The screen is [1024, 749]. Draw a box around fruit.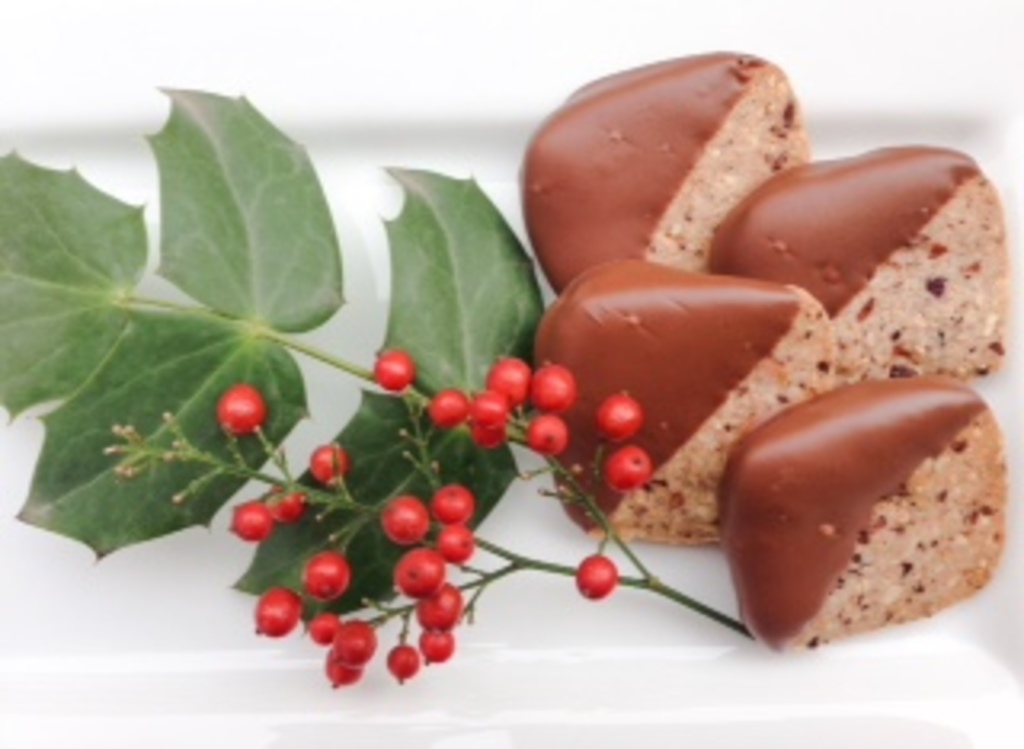
[381, 493, 435, 547].
